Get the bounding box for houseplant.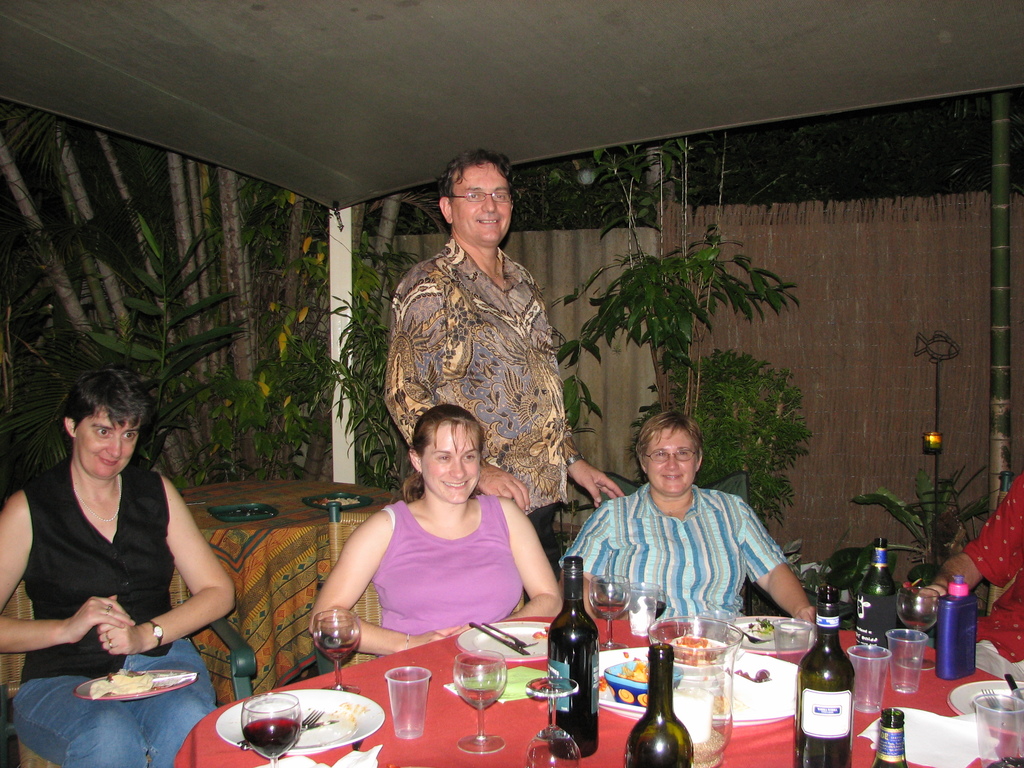
select_region(826, 465, 1002, 593).
